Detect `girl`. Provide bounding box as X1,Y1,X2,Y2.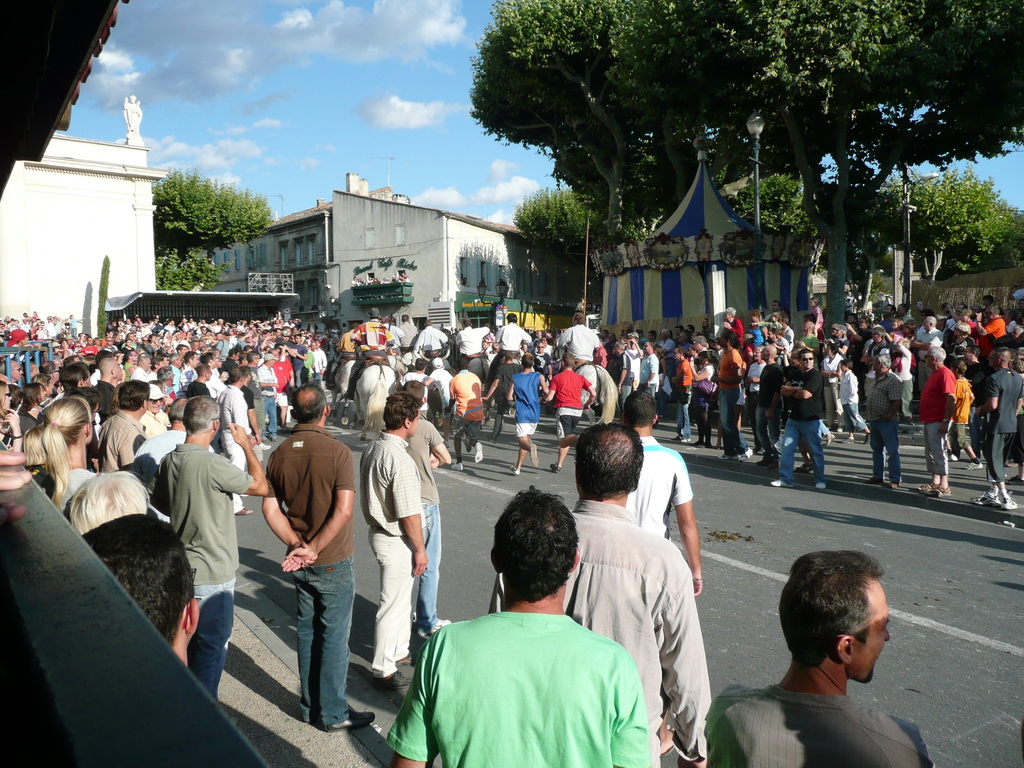
23,397,100,518.
